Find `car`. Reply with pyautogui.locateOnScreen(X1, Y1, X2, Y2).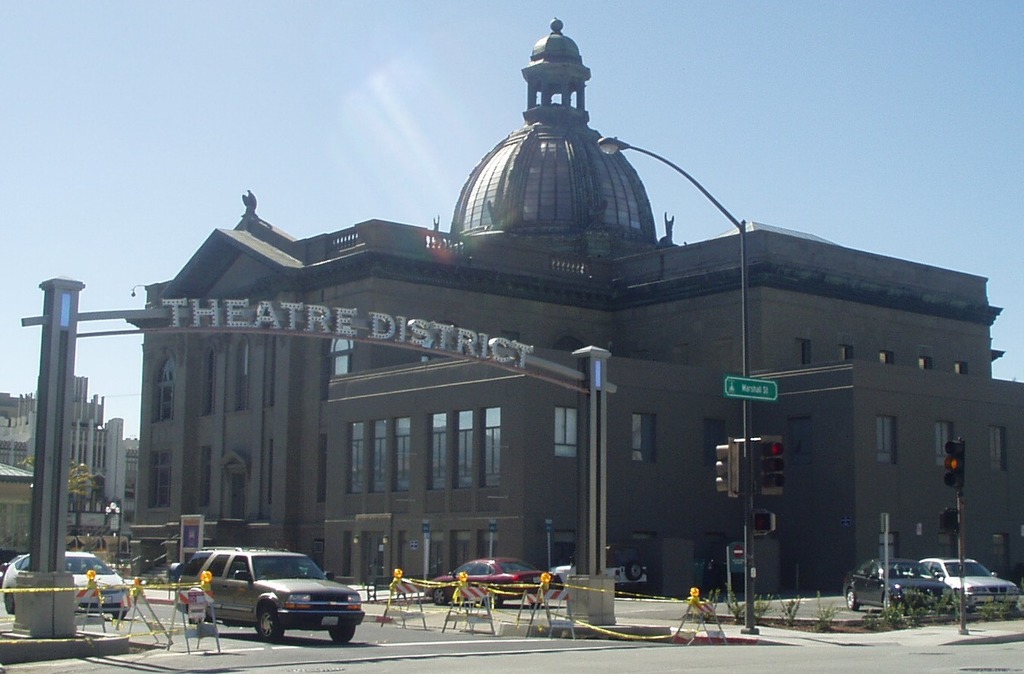
pyautogui.locateOnScreen(846, 553, 957, 619).
